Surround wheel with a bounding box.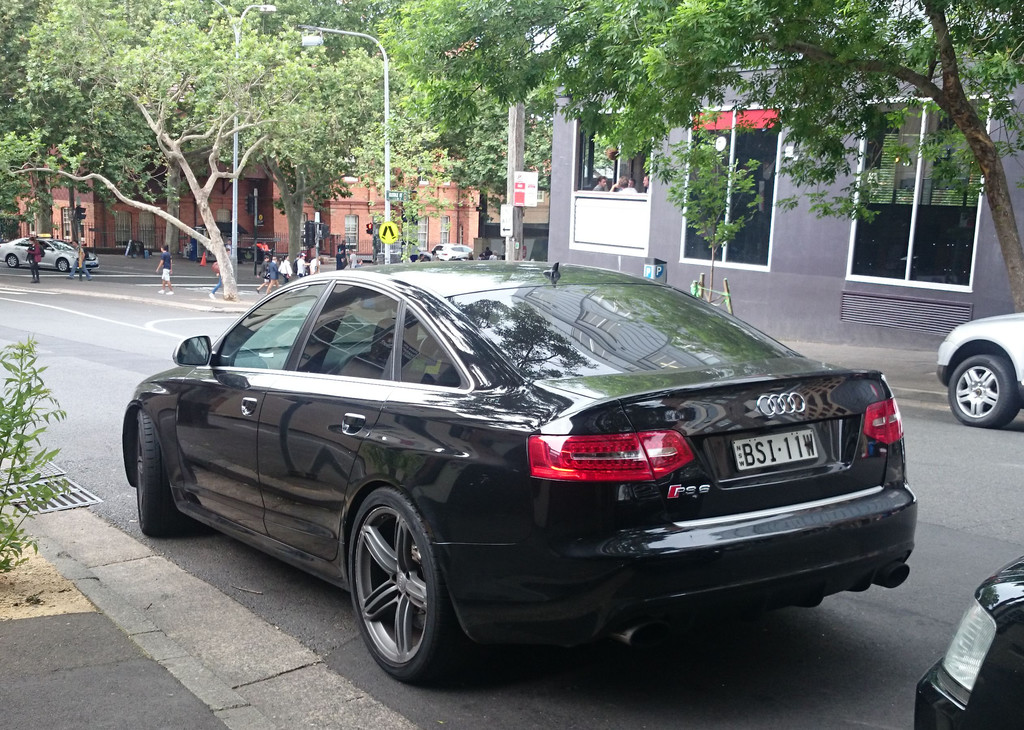
bbox=(951, 352, 1016, 427).
